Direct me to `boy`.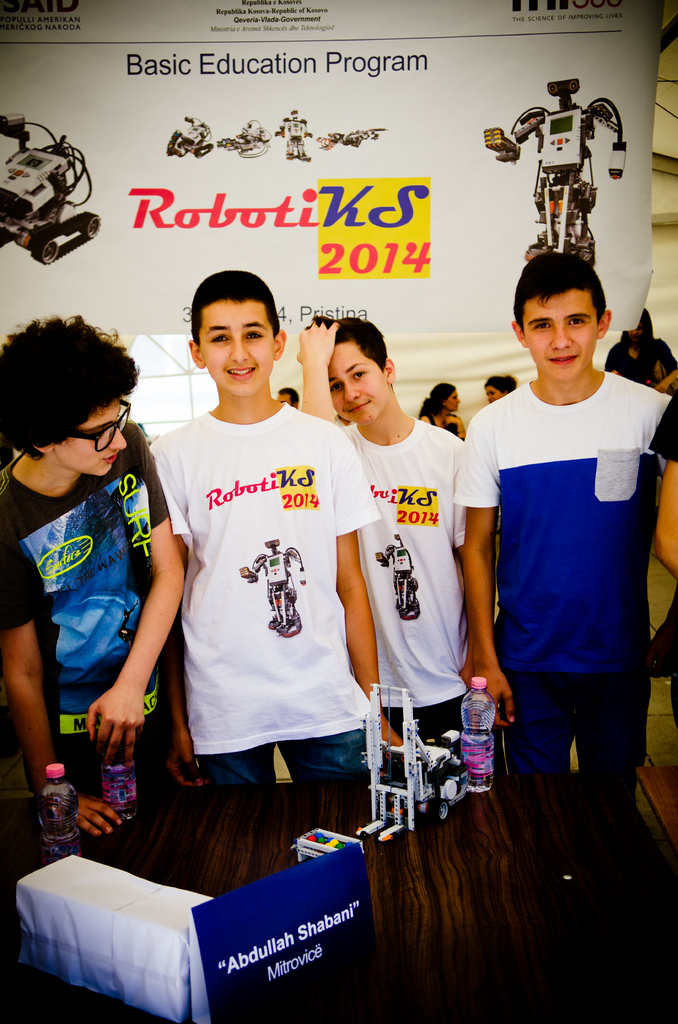
Direction: 135 264 387 822.
